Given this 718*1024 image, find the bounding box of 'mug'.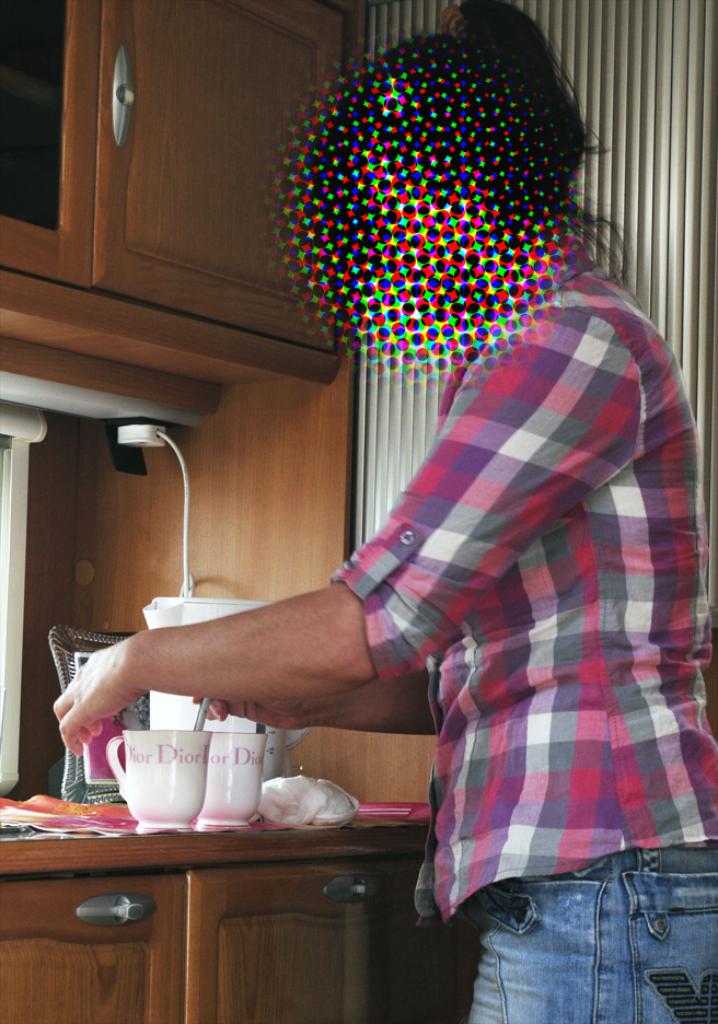
106,725,217,829.
